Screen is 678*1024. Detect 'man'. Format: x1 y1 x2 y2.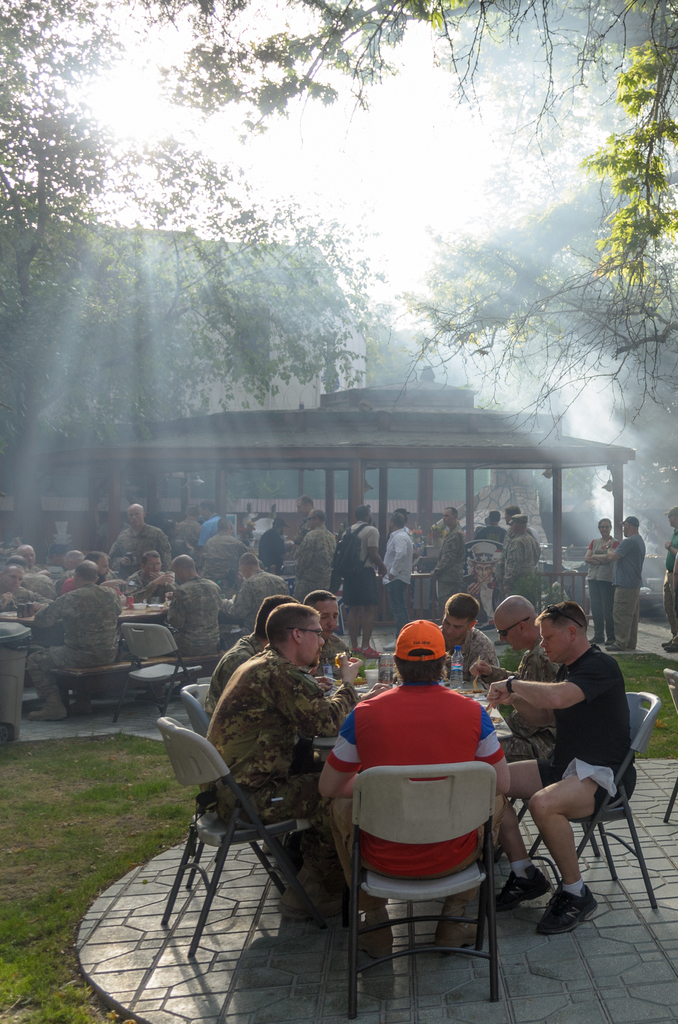
386 508 412 603.
